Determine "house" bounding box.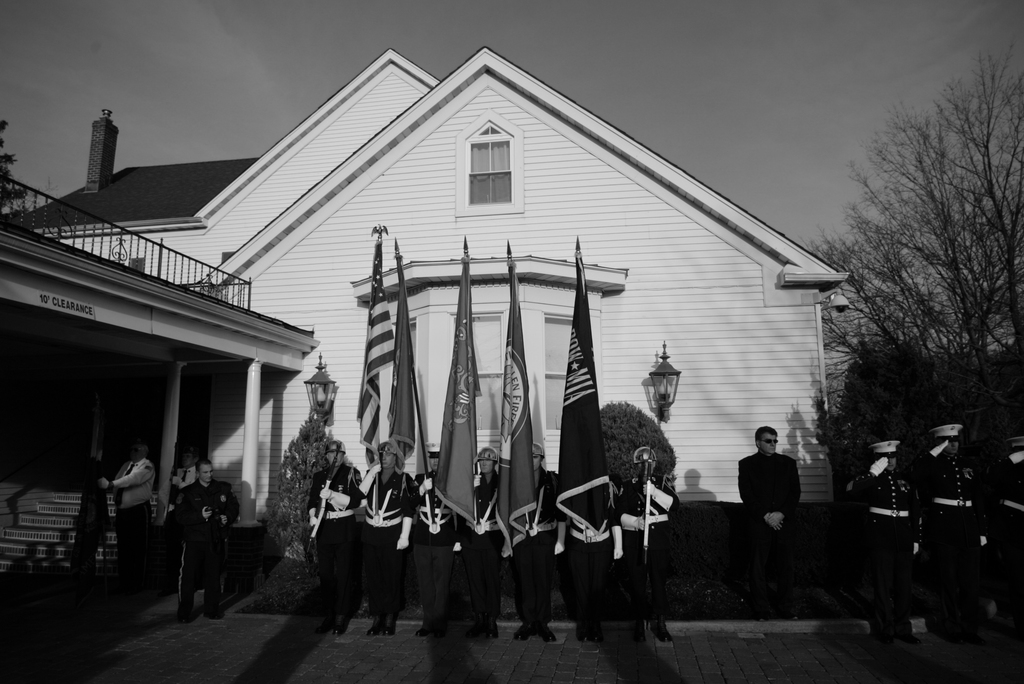
Determined: Rect(70, 28, 888, 601).
